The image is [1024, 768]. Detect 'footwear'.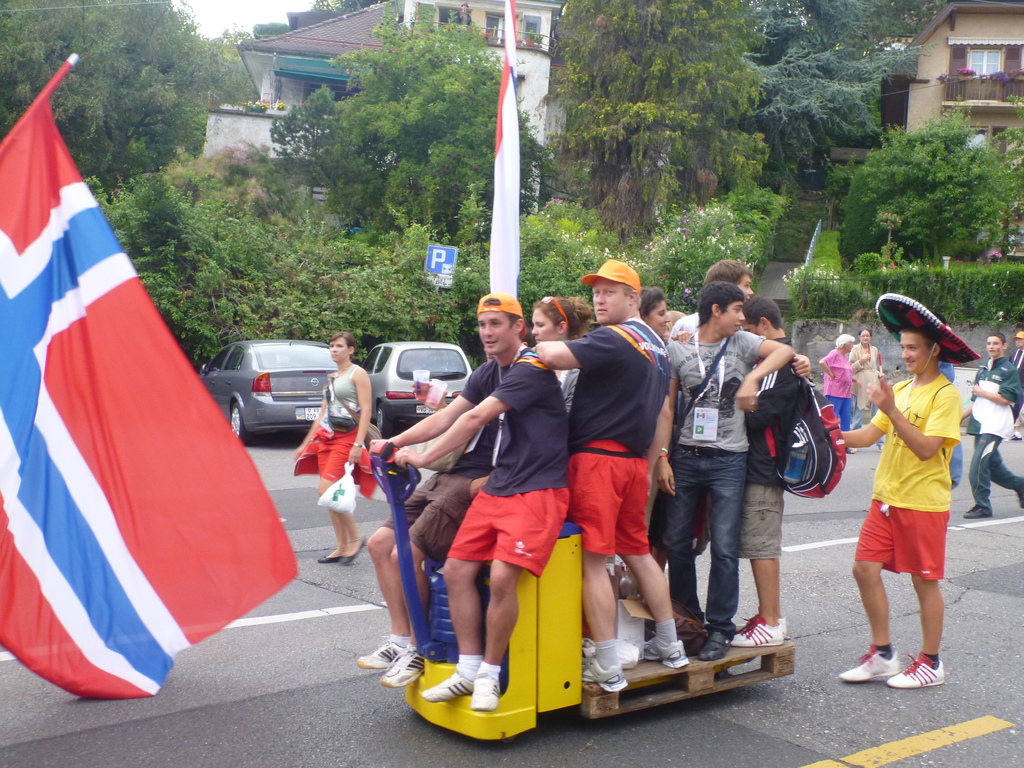
Detection: {"left": 317, "top": 552, "right": 342, "bottom": 563}.
